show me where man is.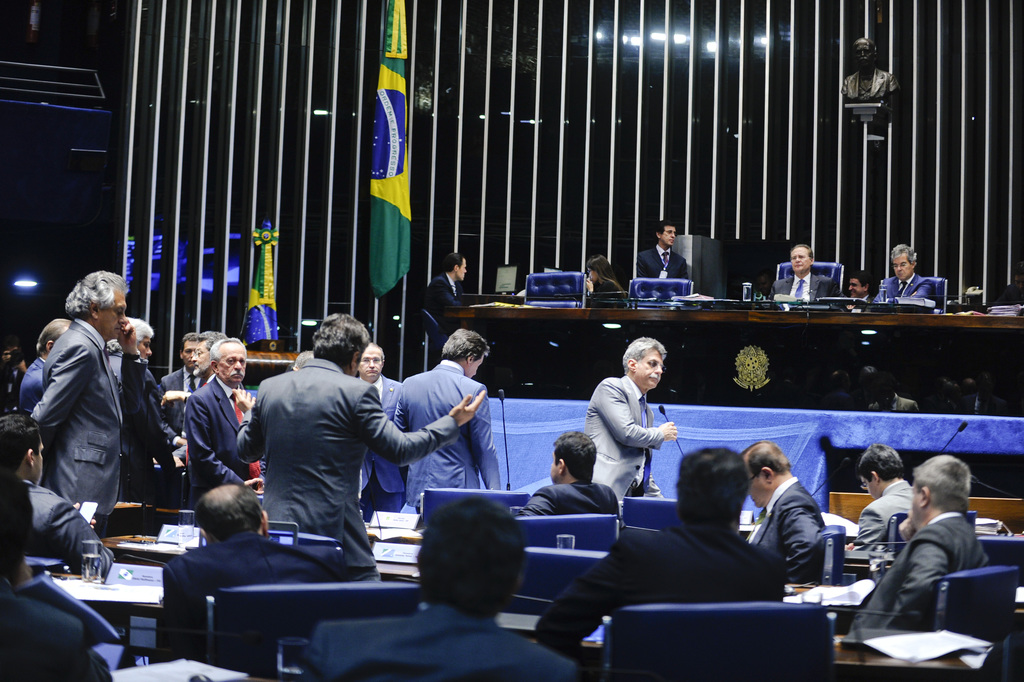
man is at locate(516, 429, 626, 524).
